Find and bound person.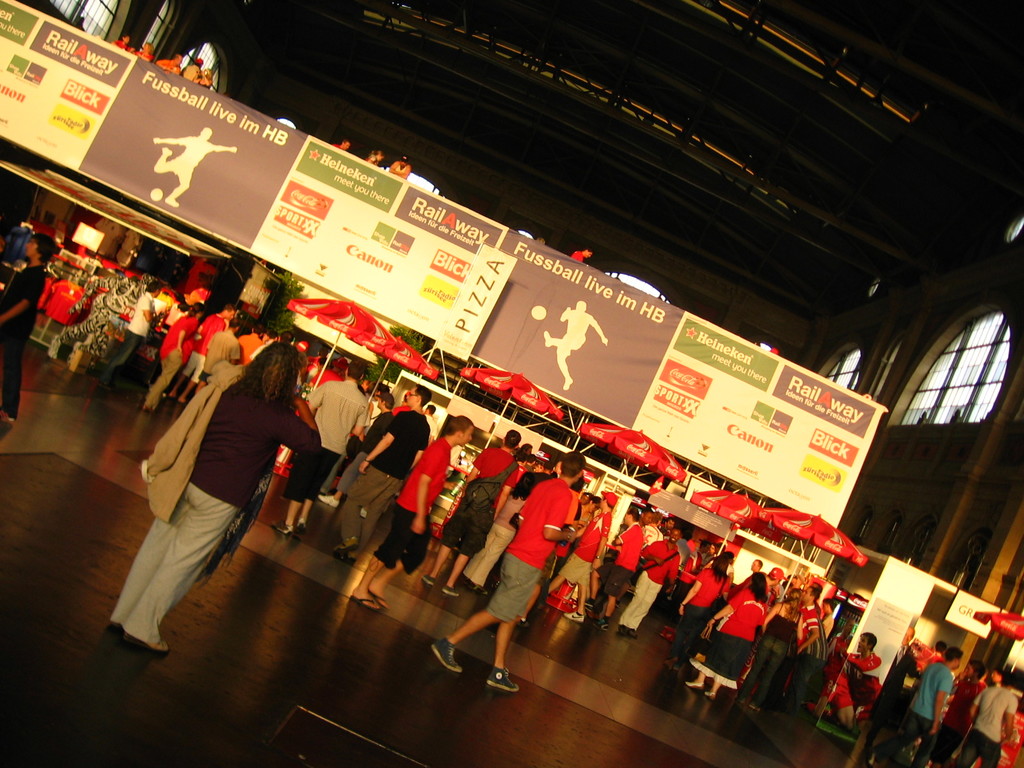
Bound: bbox=[124, 271, 295, 689].
